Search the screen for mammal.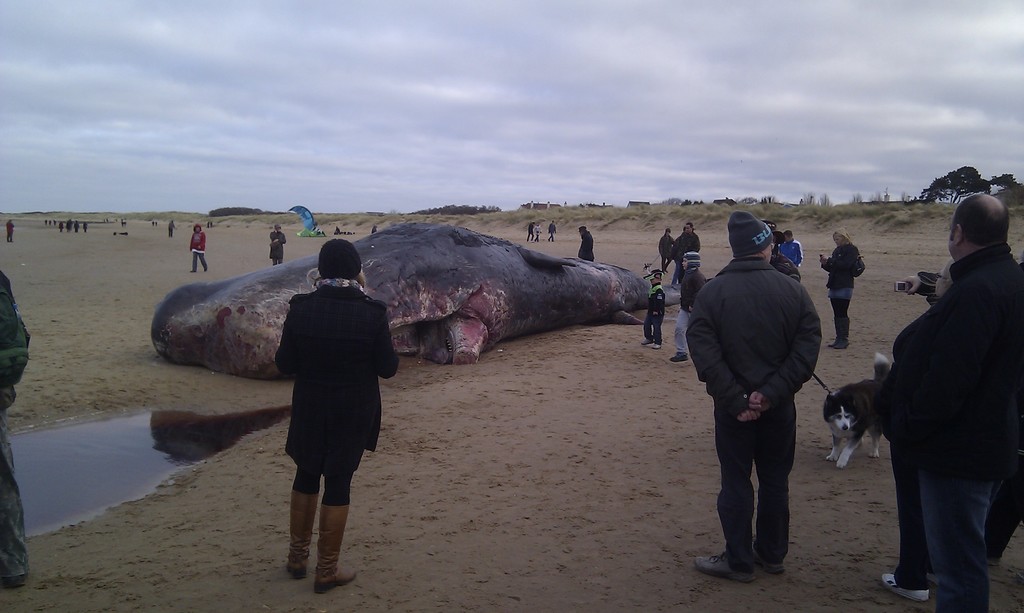
Found at l=683, t=220, r=700, b=246.
